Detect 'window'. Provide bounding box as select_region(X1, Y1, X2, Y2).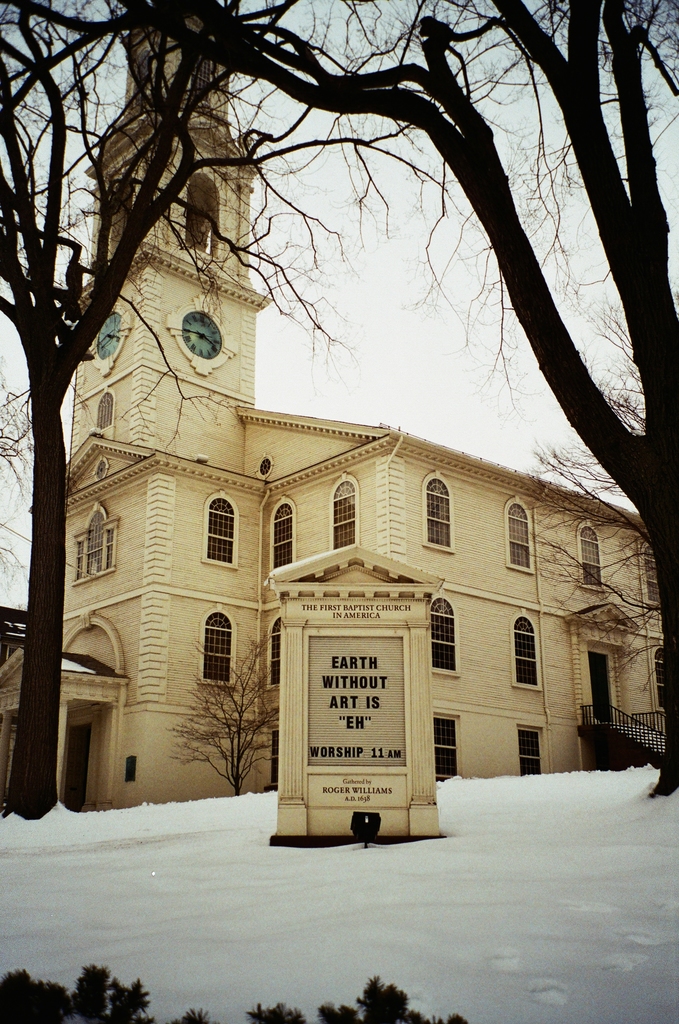
select_region(517, 728, 543, 777).
